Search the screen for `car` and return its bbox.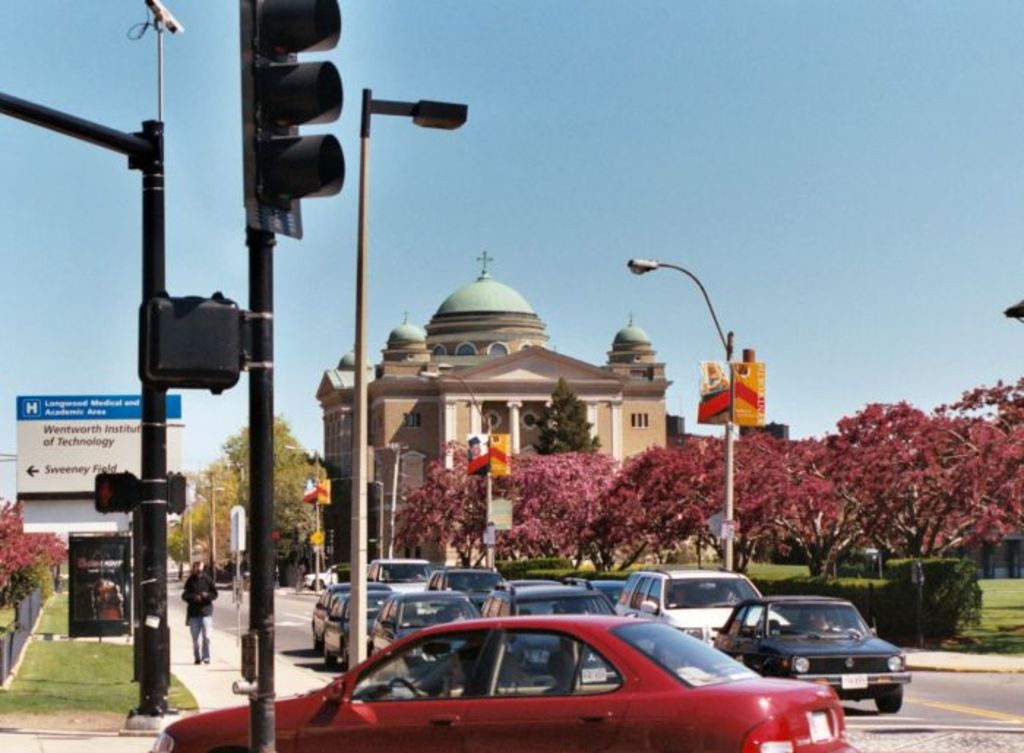
Found: x1=484, y1=578, x2=616, y2=686.
